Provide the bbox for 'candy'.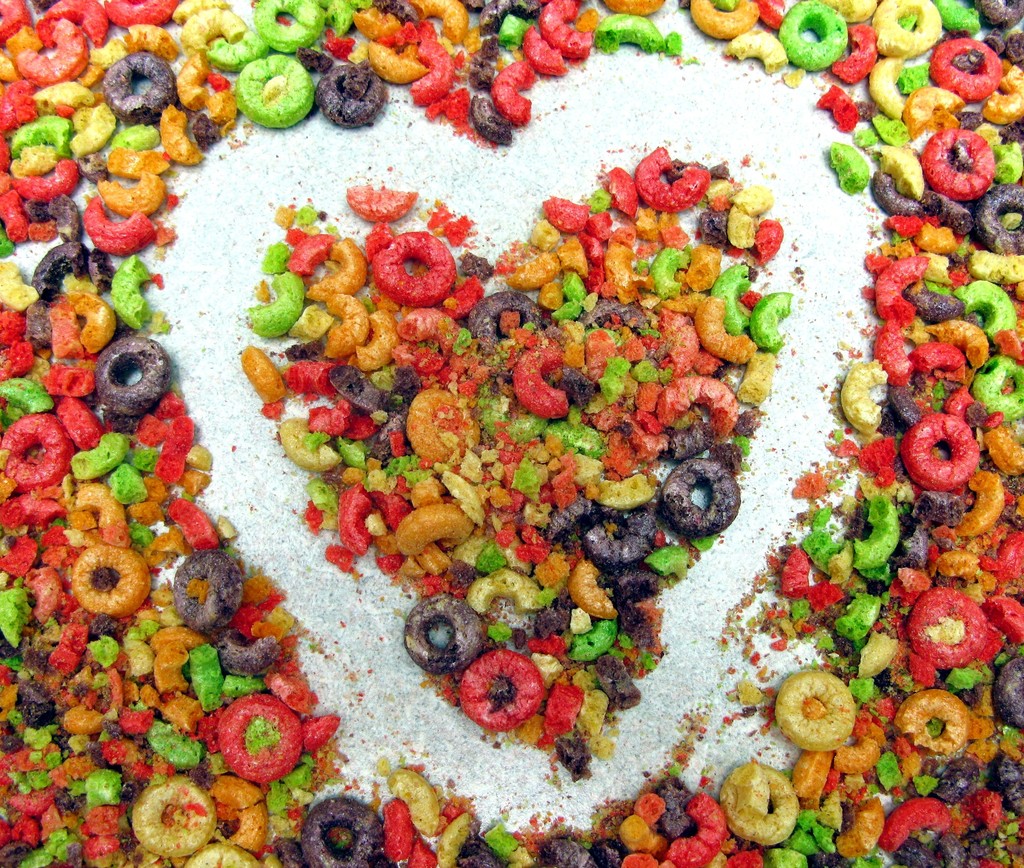
bbox(238, 142, 791, 776).
